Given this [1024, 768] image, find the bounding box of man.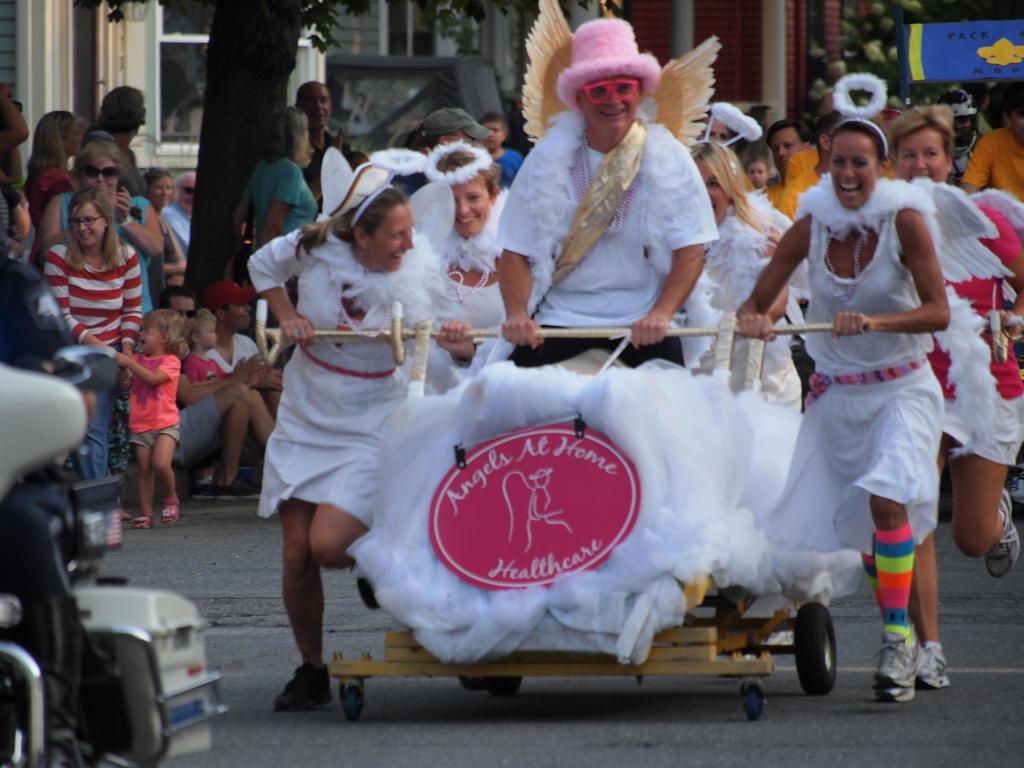
499/14/716/365.
